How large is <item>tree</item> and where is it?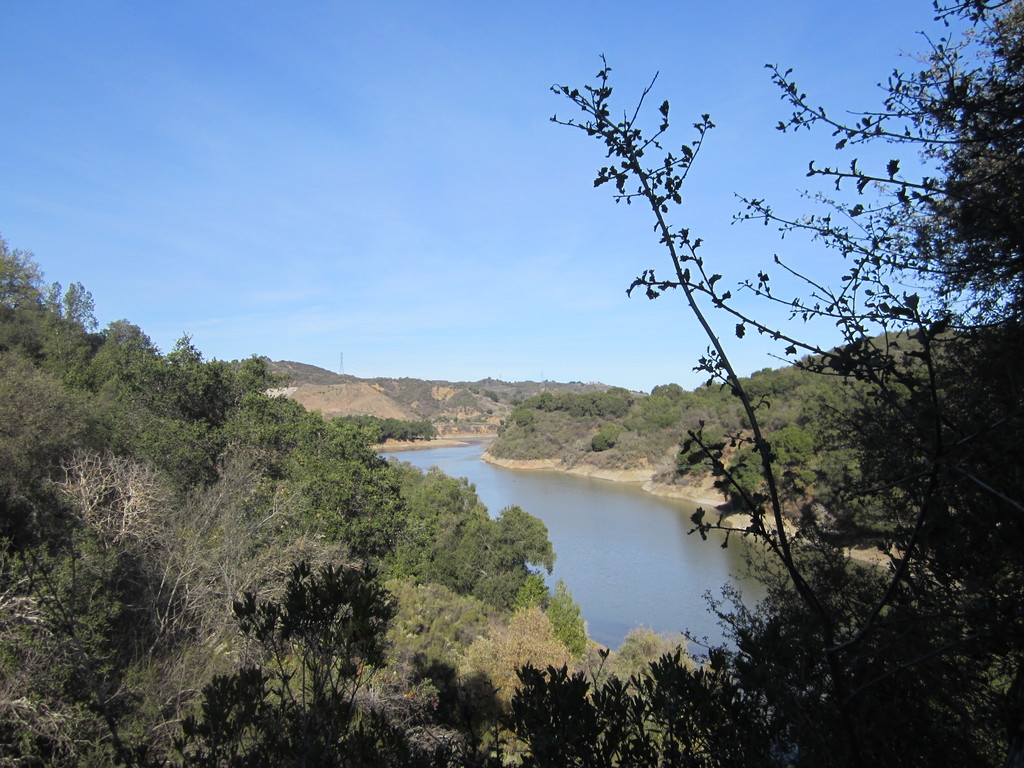
Bounding box: [x1=0, y1=243, x2=53, y2=352].
